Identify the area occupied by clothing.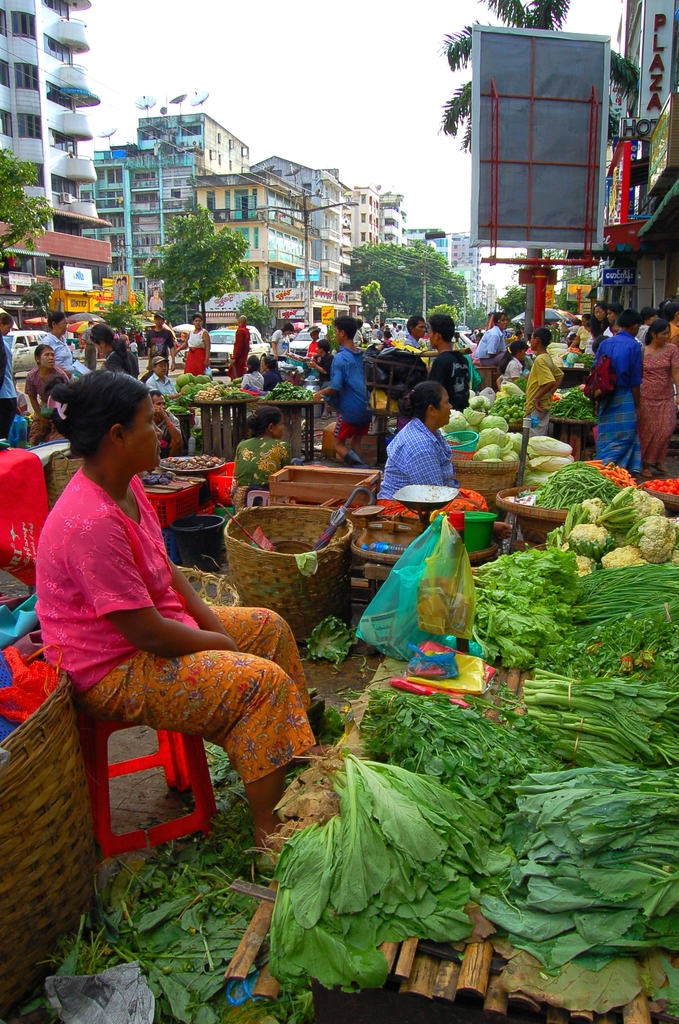
Area: [left=35, top=333, right=76, bottom=360].
